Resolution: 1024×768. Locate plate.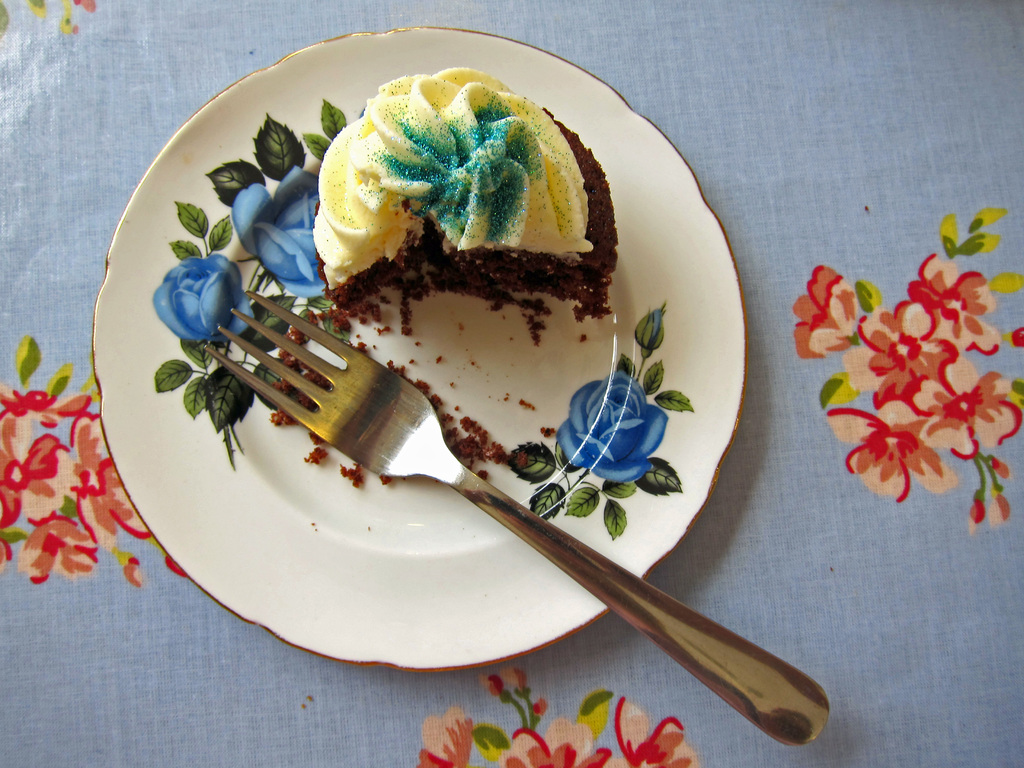
x1=71, y1=42, x2=825, y2=700.
